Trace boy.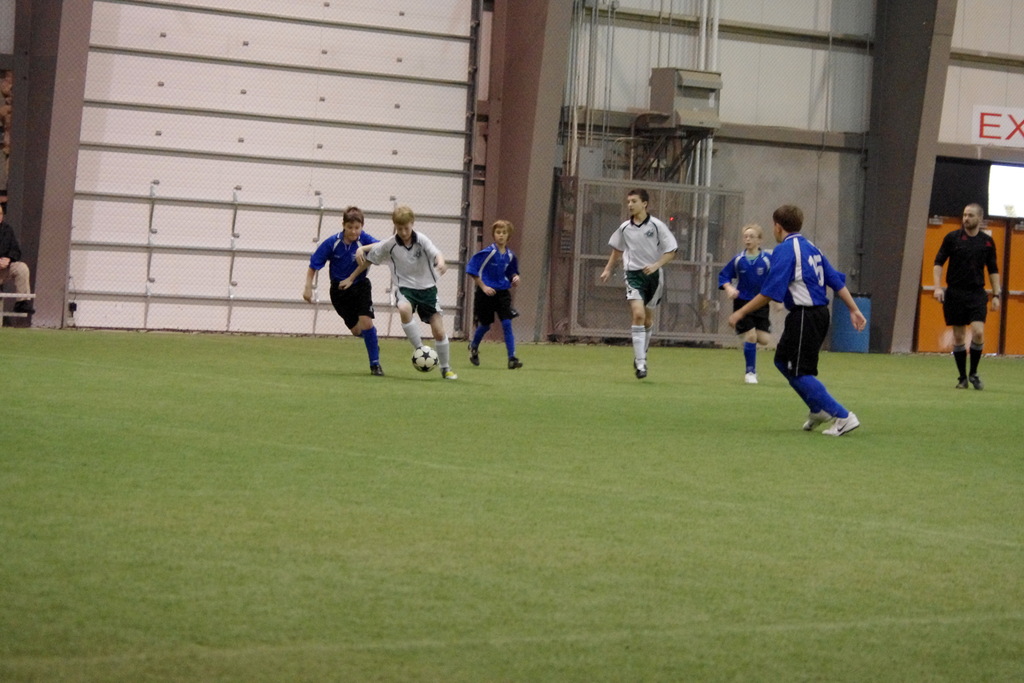
Traced to 465:215:524:367.
